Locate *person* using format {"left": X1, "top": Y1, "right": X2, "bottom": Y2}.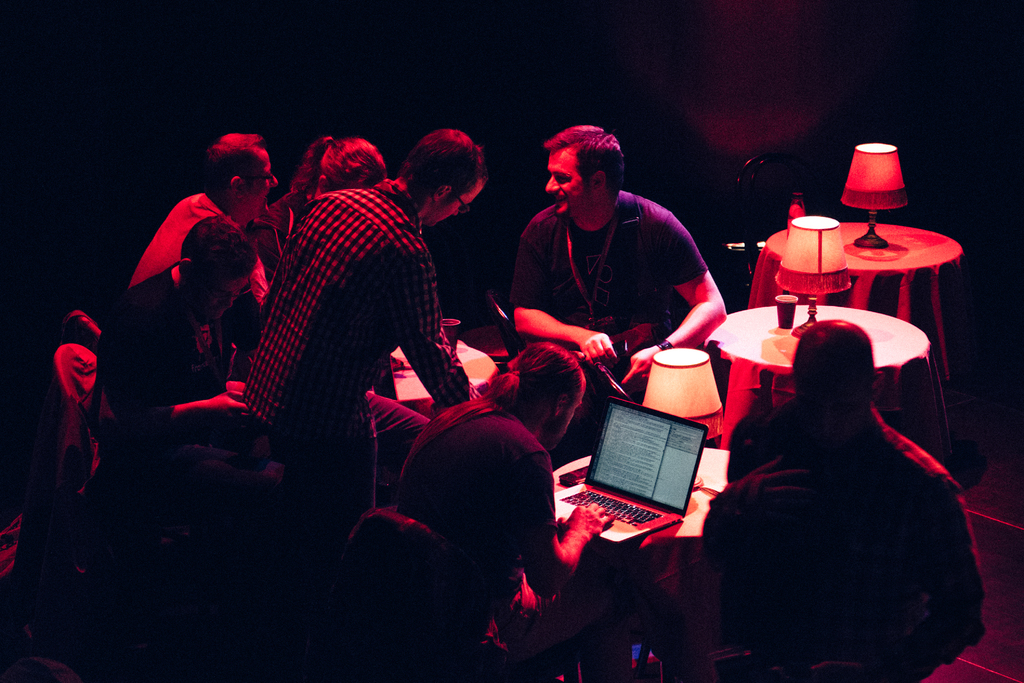
{"left": 97, "top": 218, "right": 248, "bottom": 472}.
